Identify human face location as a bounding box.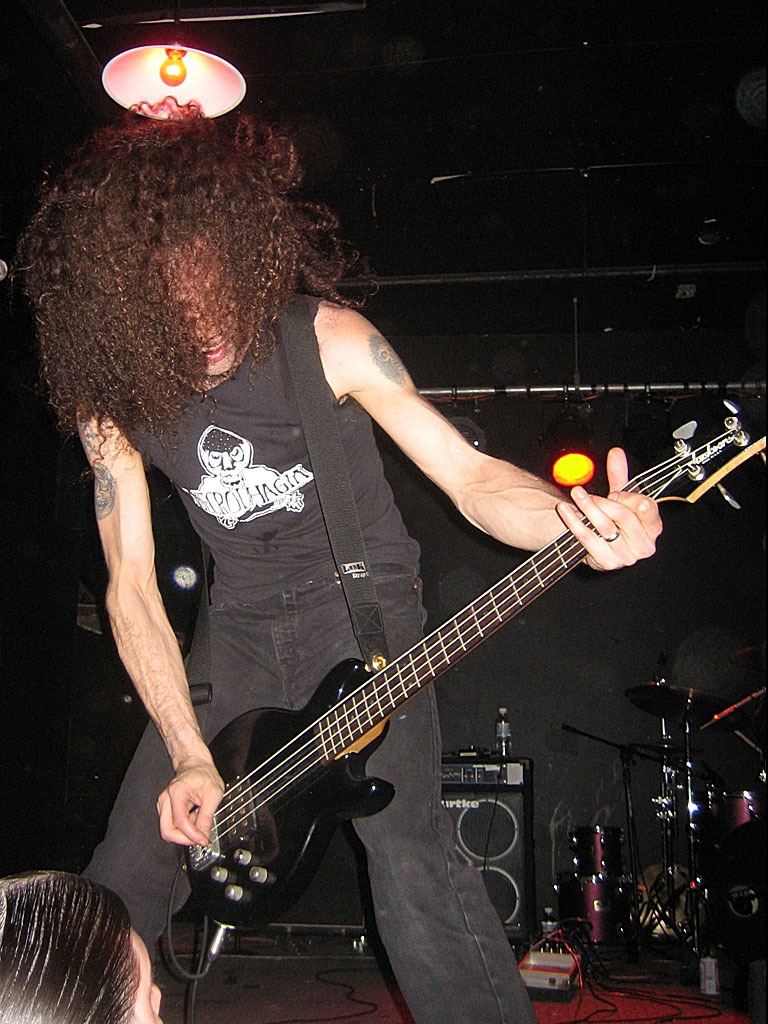
box=[156, 244, 247, 377].
